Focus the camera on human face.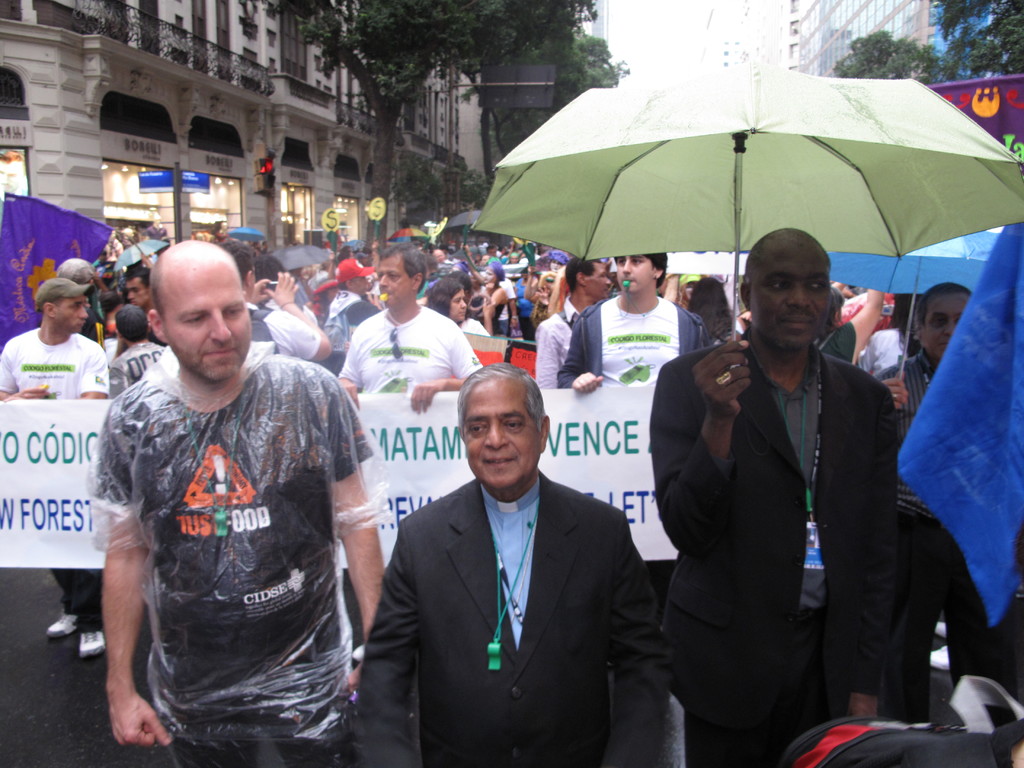
Focus region: crop(451, 289, 472, 316).
